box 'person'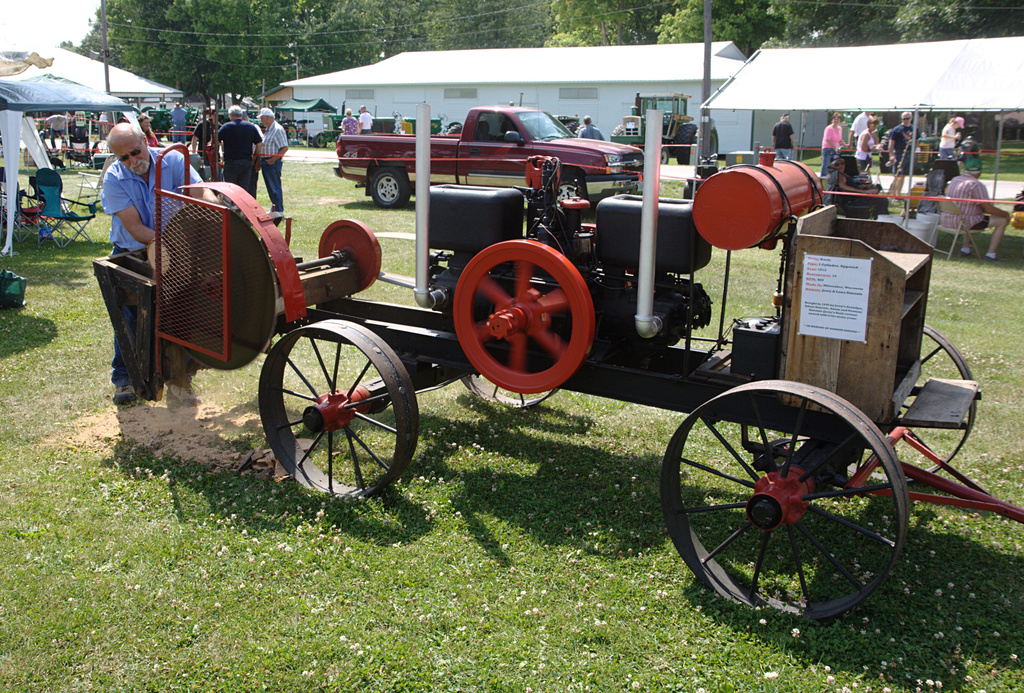
rect(815, 115, 845, 184)
